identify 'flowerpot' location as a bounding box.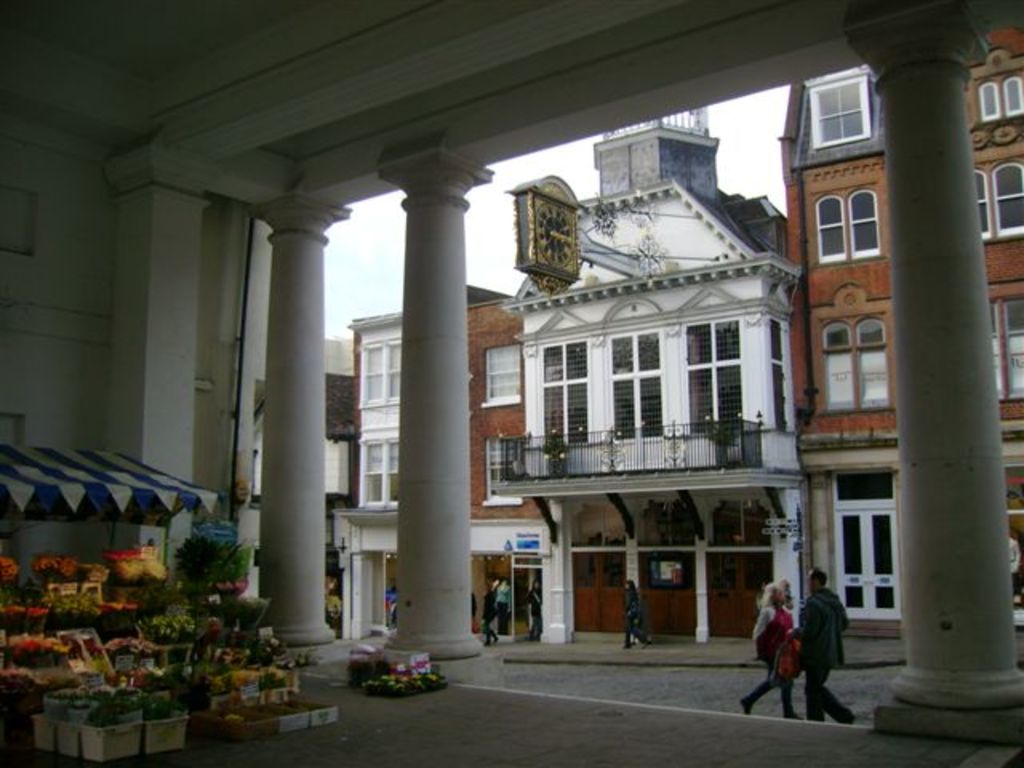
x1=78, y1=718, x2=142, y2=763.
